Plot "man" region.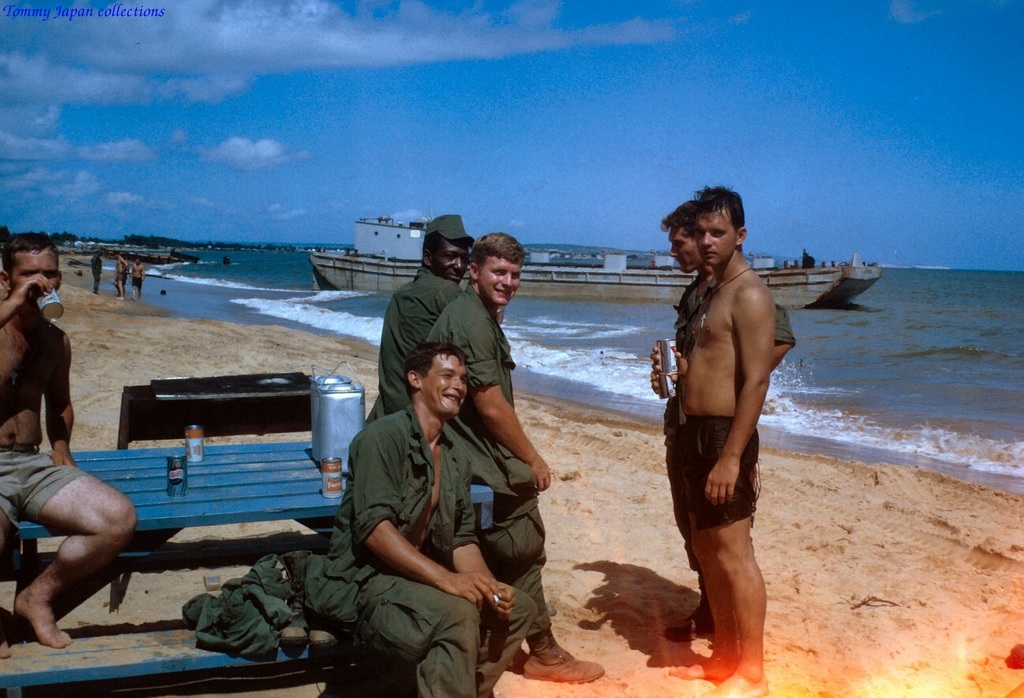
Plotted at box(650, 197, 797, 641).
